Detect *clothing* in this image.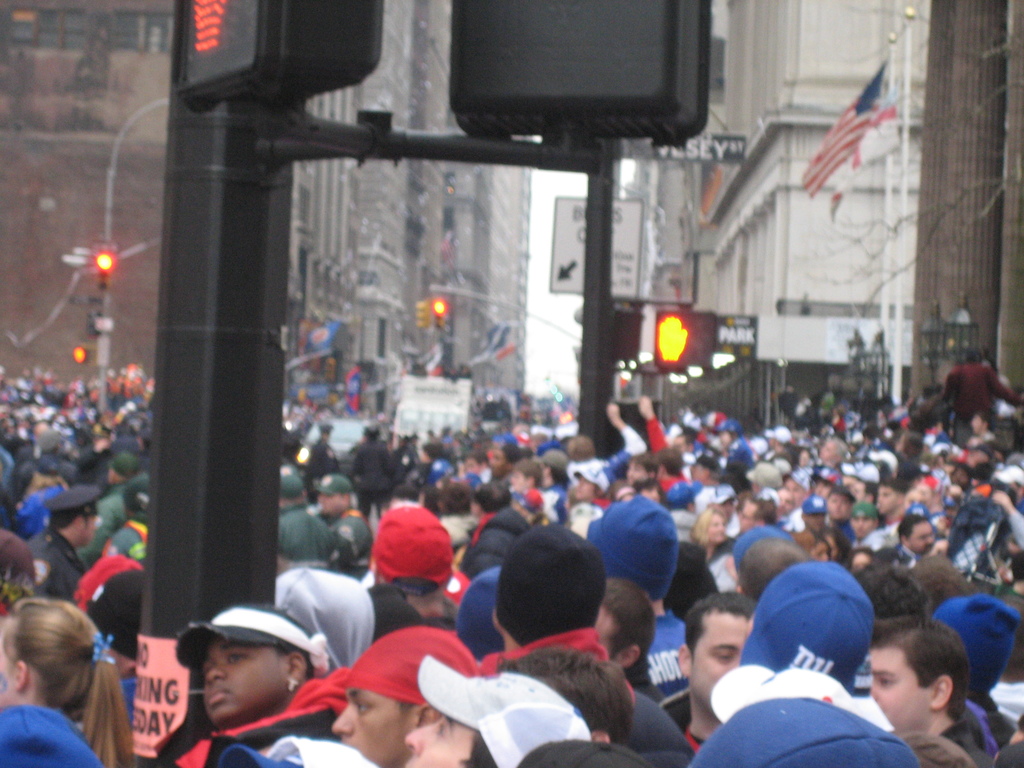
Detection: rect(943, 717, 992, 767).
